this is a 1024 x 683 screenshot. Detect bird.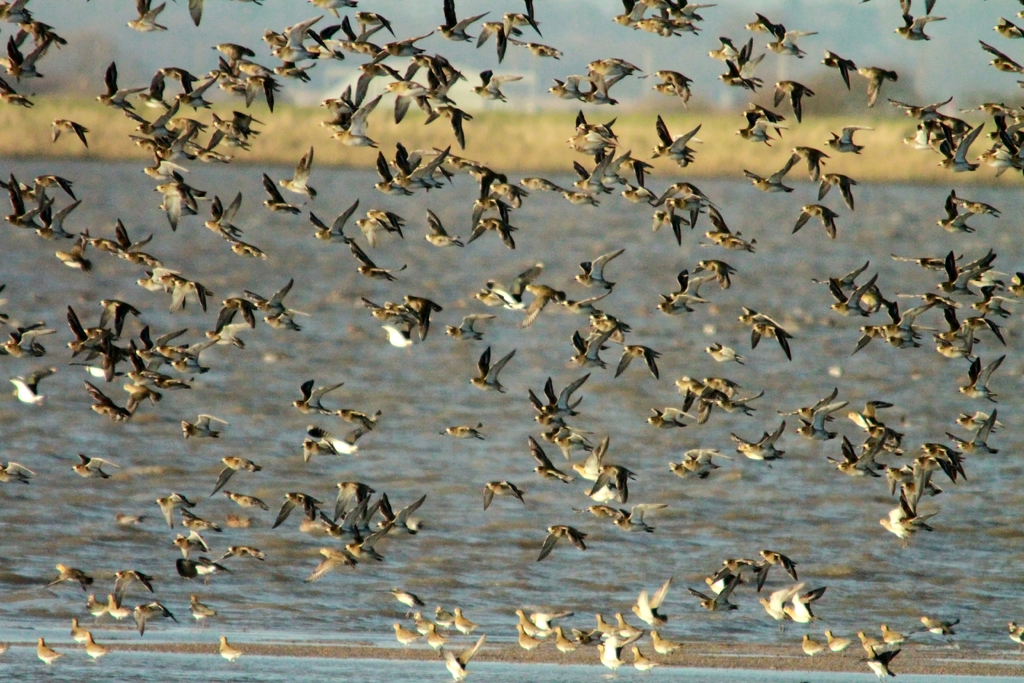
rect(848, 628, 888, 657).
